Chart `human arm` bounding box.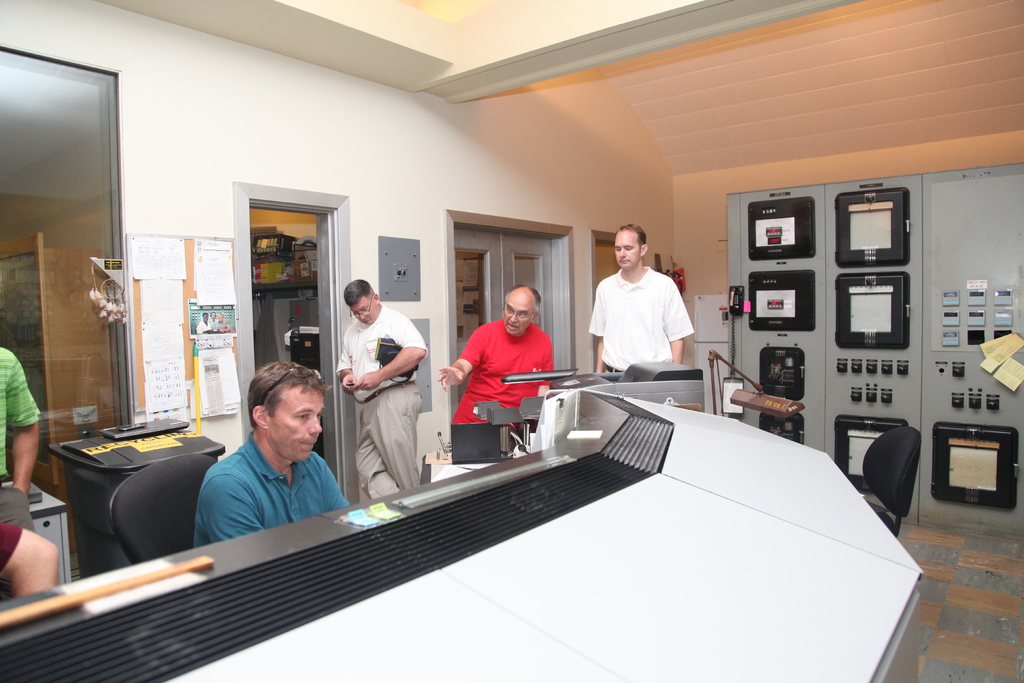
Charted: [x1=355, y1=313, x2=428, y2=397].
